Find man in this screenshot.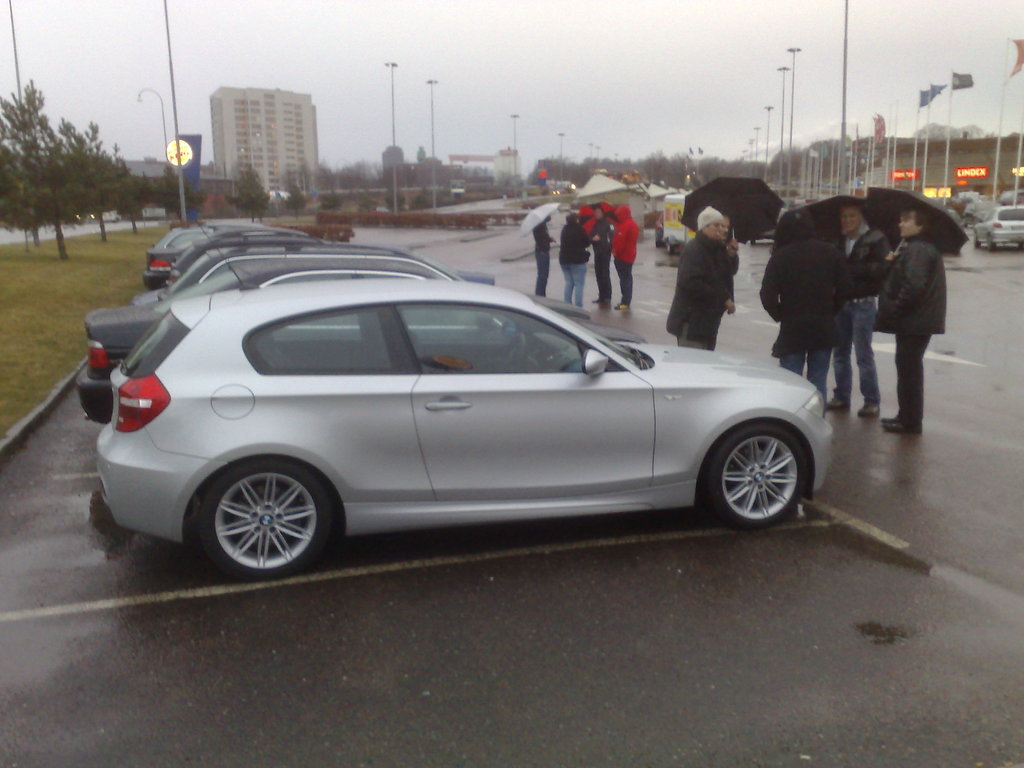
The bounding box for man is {"left": 526, "top": 212, "right": 556, "bottom": 301}.
